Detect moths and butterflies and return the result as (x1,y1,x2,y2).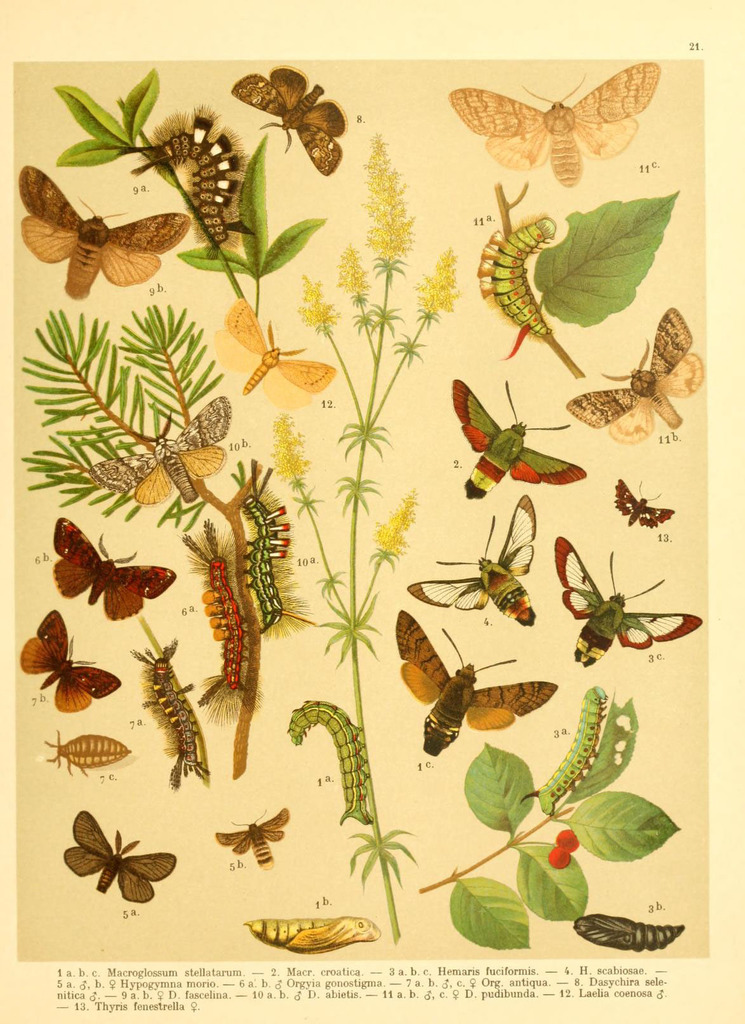
(19,605,120,715).
